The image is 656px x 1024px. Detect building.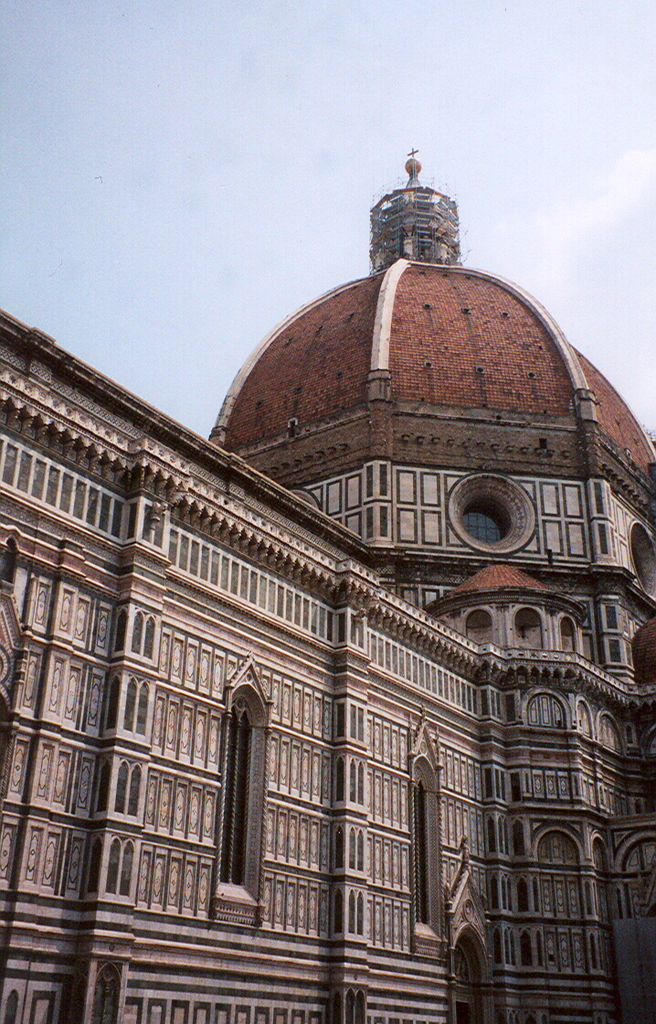
Detection: bbox=[0, 141, 655, 1021].
